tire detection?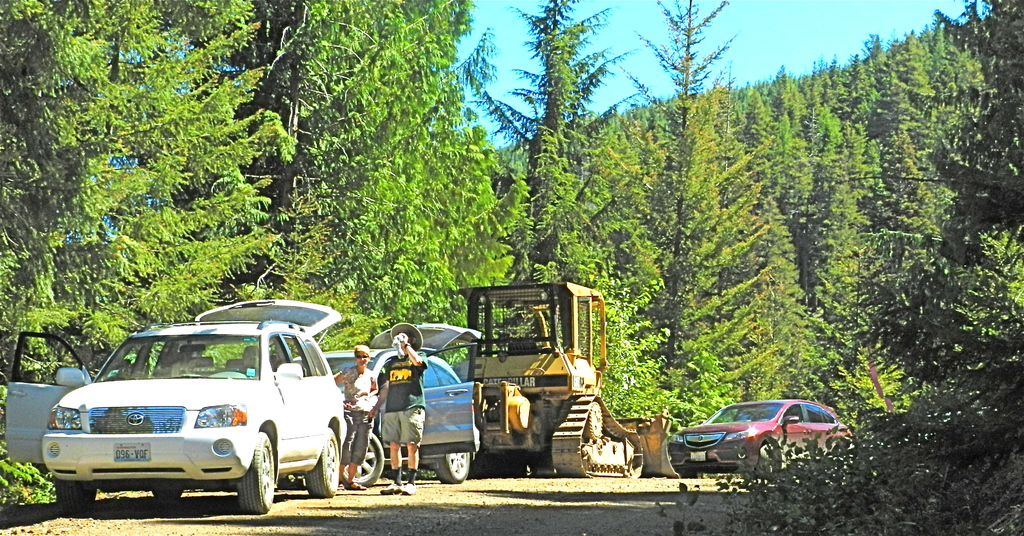
147,492,179,507
